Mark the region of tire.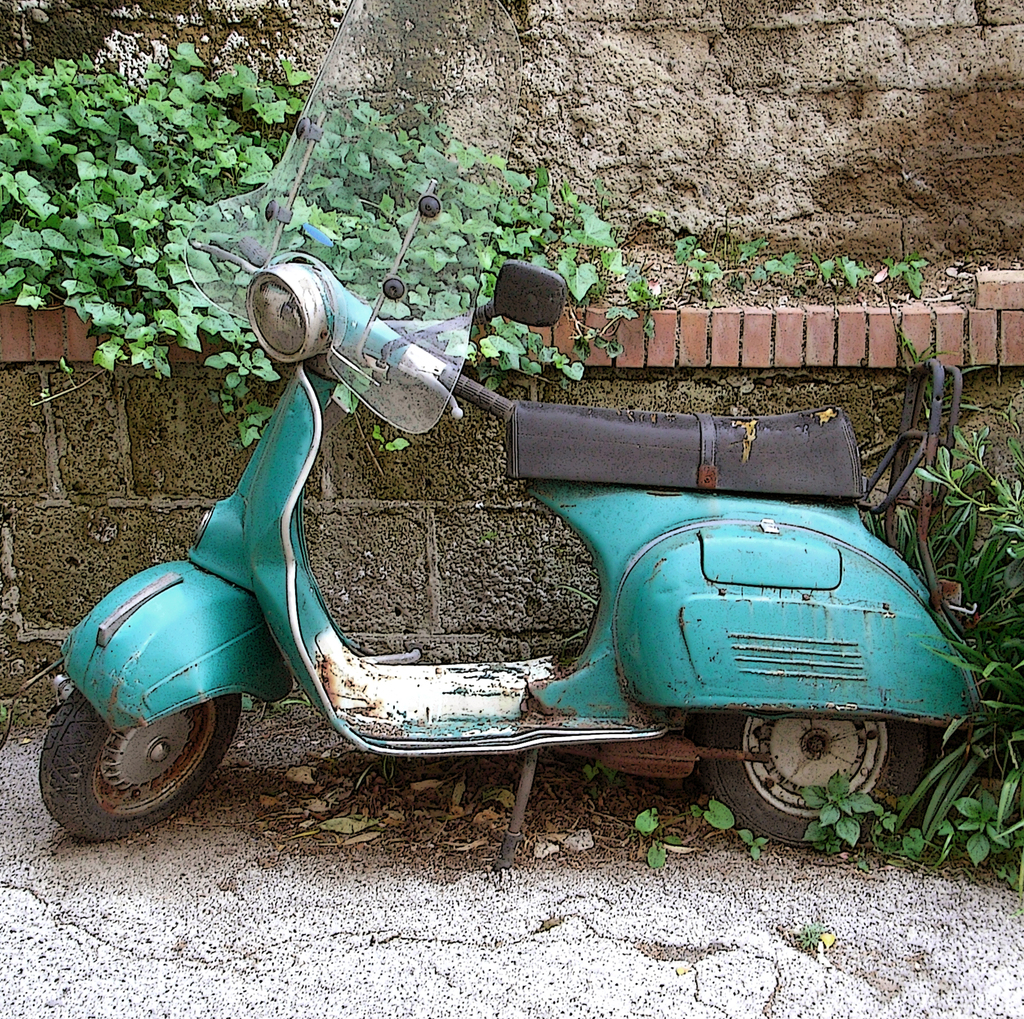
Region: [left=708, top=718, right=926, bottom=849].
